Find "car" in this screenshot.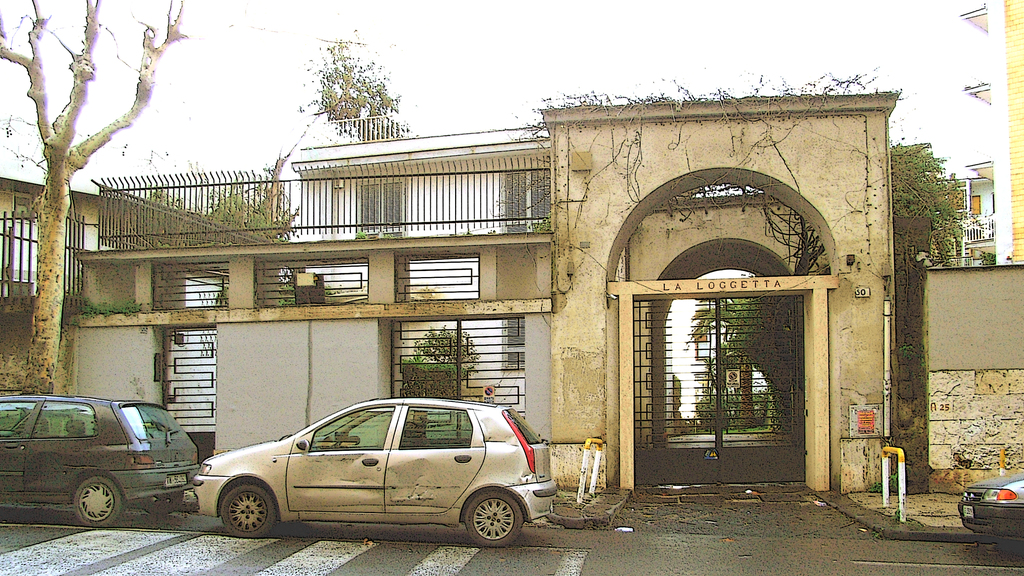
The bounding box for "car" is box(0, 391, 200, 529).
